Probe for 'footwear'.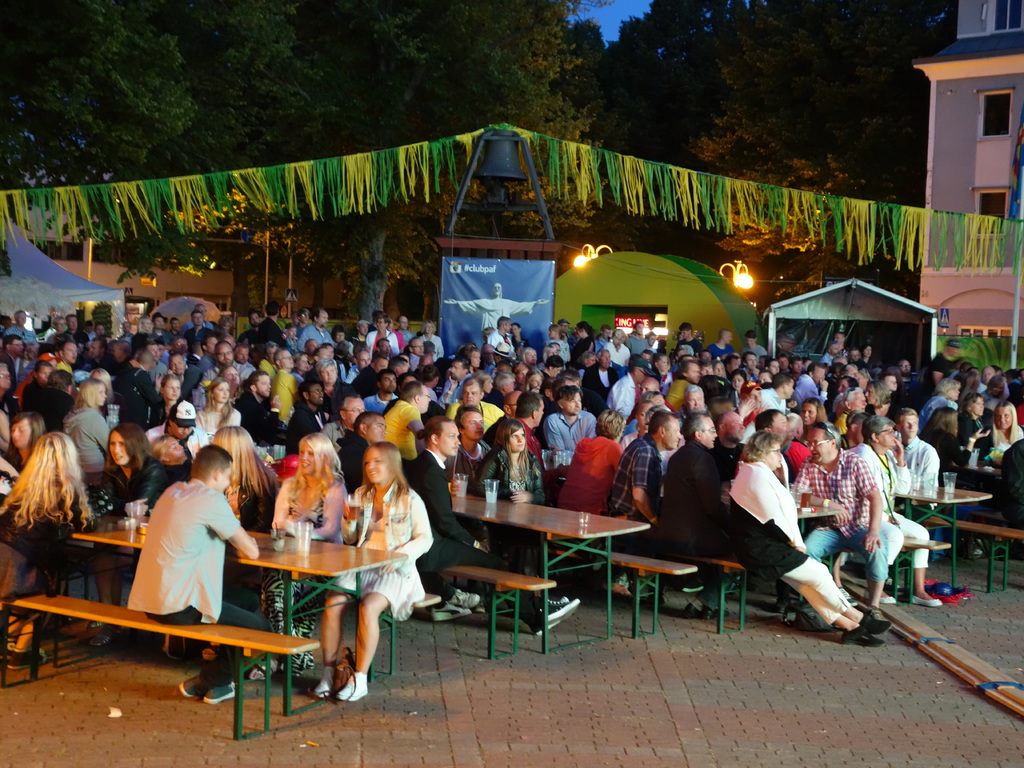
Probe result: box=[205, 683, 241, 704].
